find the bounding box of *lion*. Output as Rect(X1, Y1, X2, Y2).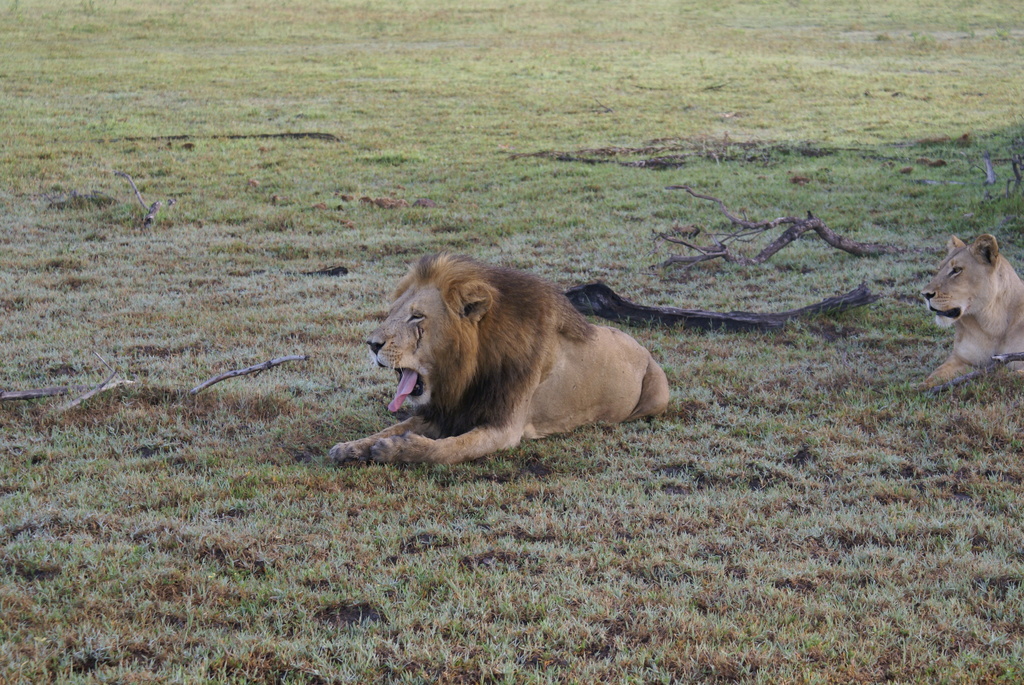
Rect(326, 248, 671, 469).
